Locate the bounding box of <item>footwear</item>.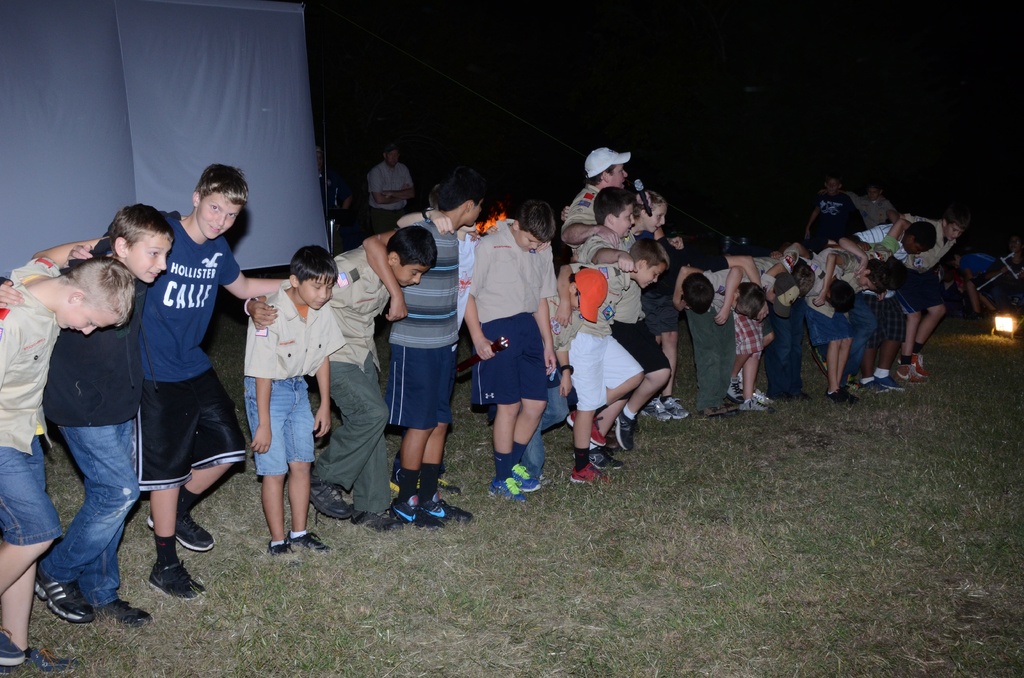
Bounding box: (left=724, top=395, right=745, bottom=419).
